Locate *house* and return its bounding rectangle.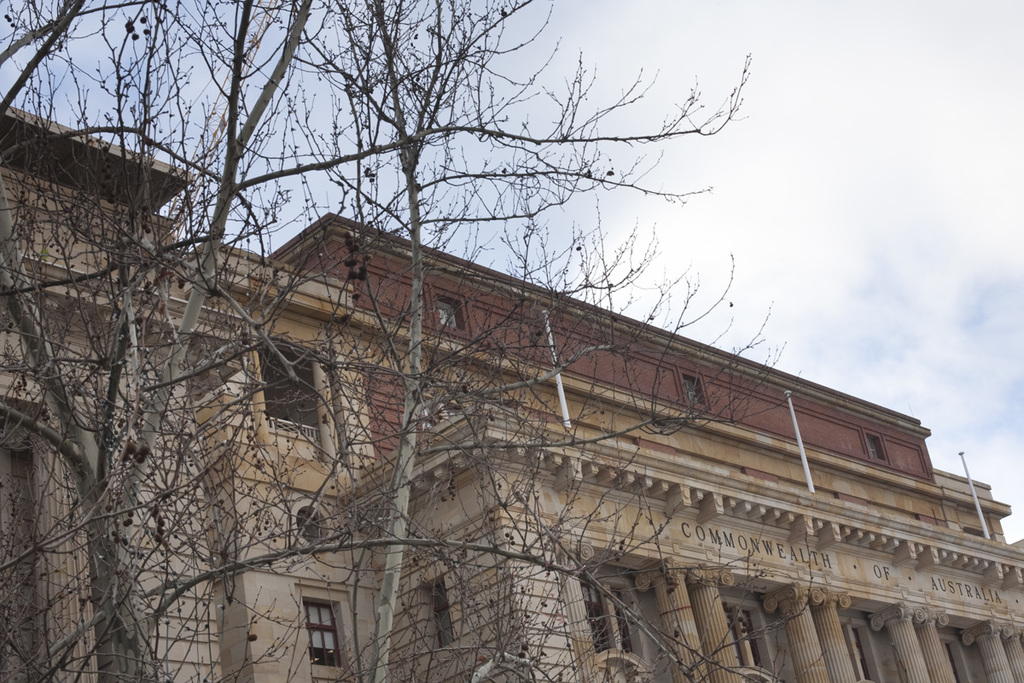
[left=0, top=98, right=1023, bottom=682].
